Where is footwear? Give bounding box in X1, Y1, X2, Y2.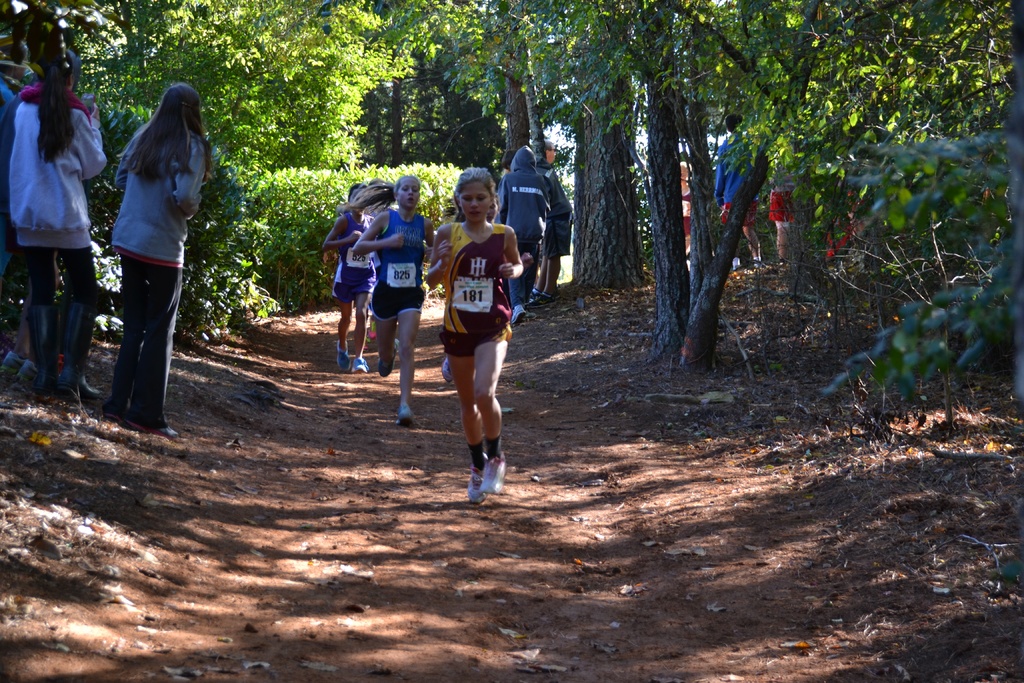
394, 400, 415, 431.
